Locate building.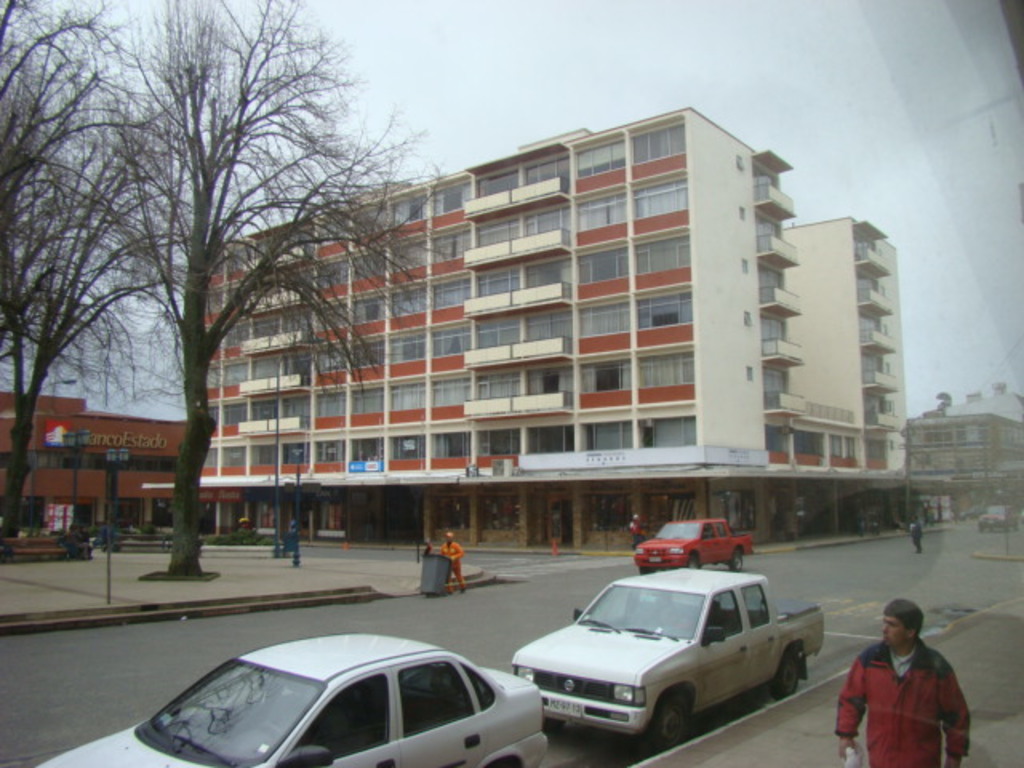
Bounding box: BBox(142, 109, 906, 546).
